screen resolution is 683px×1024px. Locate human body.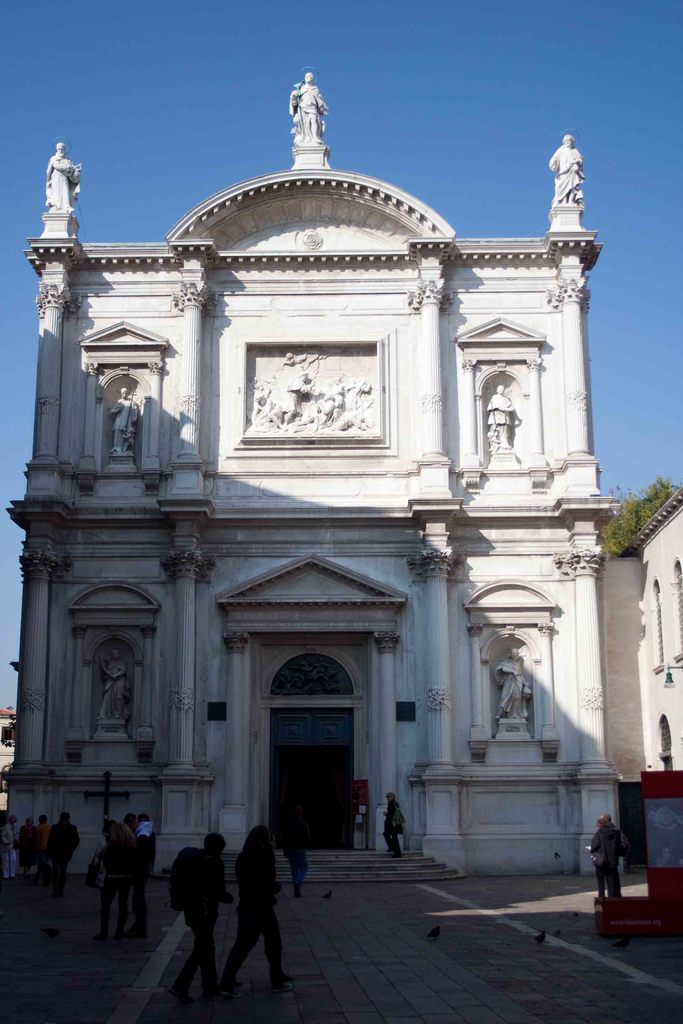
{"x1": 206, "y1": 815, "x2": 292, "y2": 1001}.
